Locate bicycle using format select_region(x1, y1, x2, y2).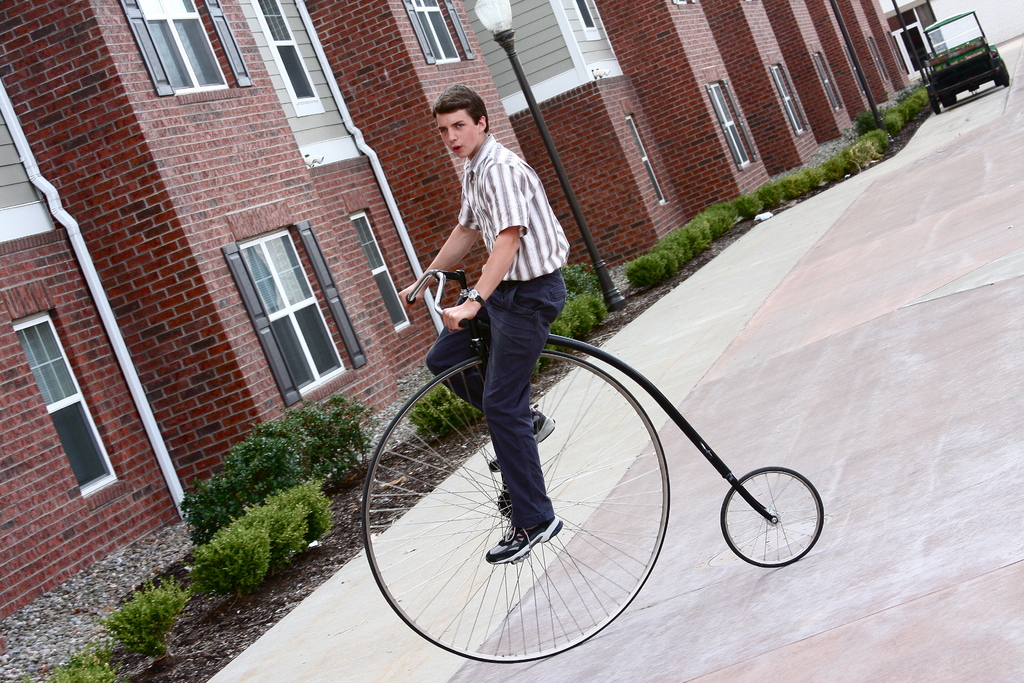
select_region(364, 273, 823, 666).
